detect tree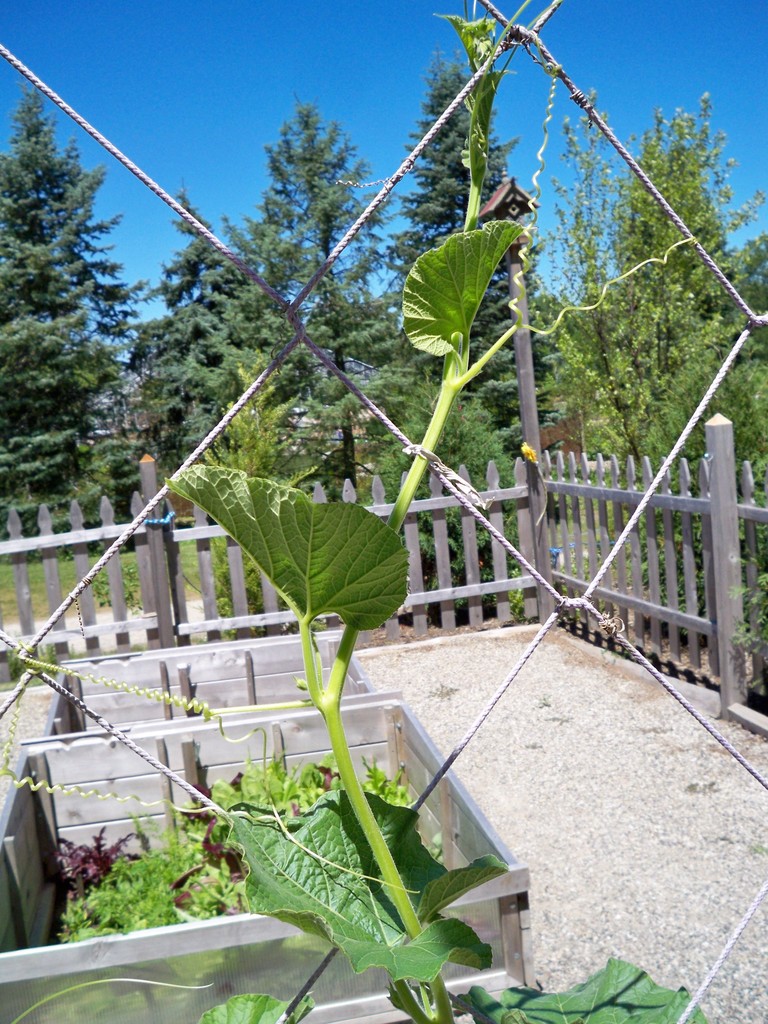
[x1=239, y1=85, x2=462, y2=515]
